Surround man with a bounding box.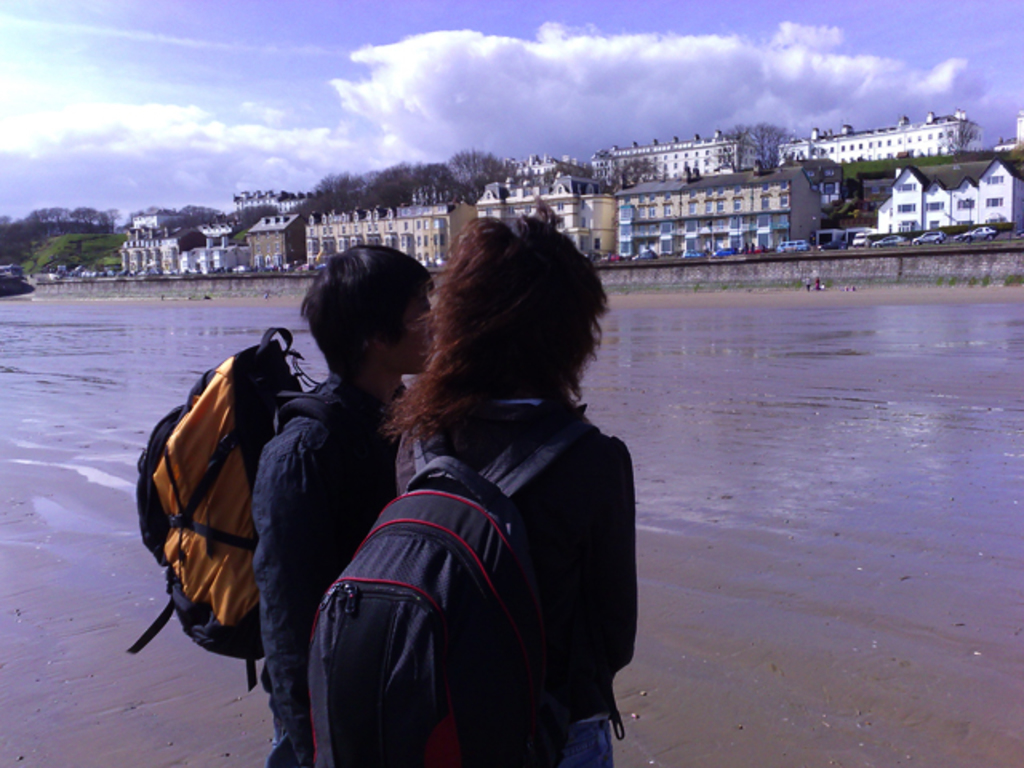
crop(266, 243, 432, 766).
